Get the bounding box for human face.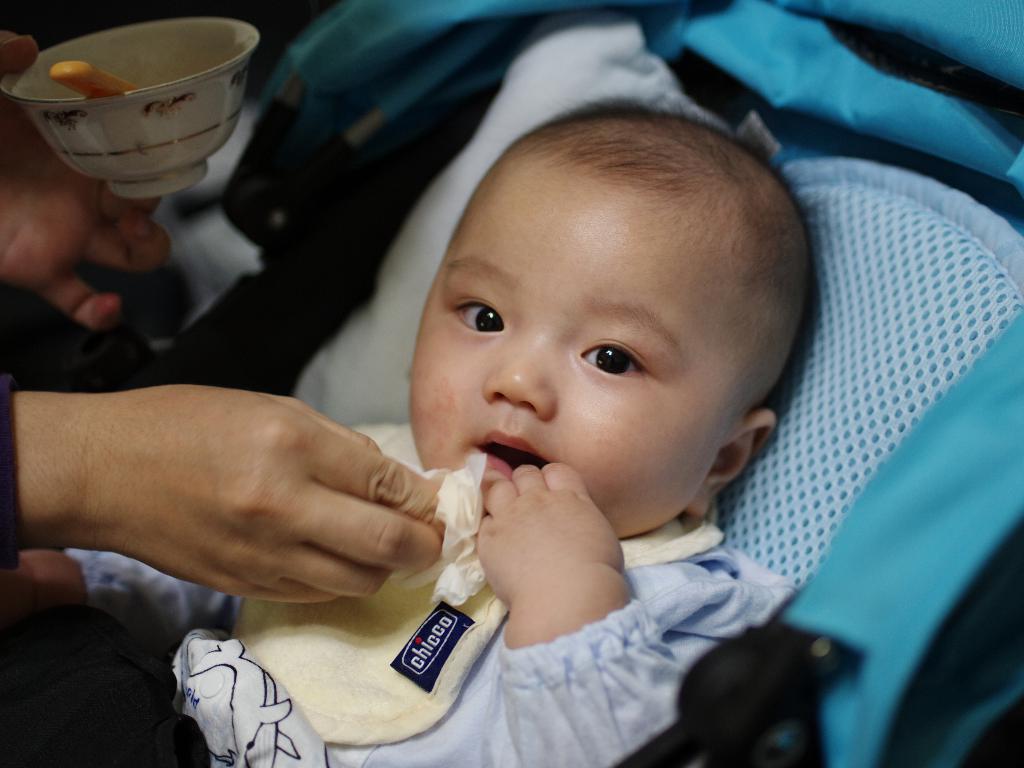
(x1=408, y1=205, x2=727, y2=542).
